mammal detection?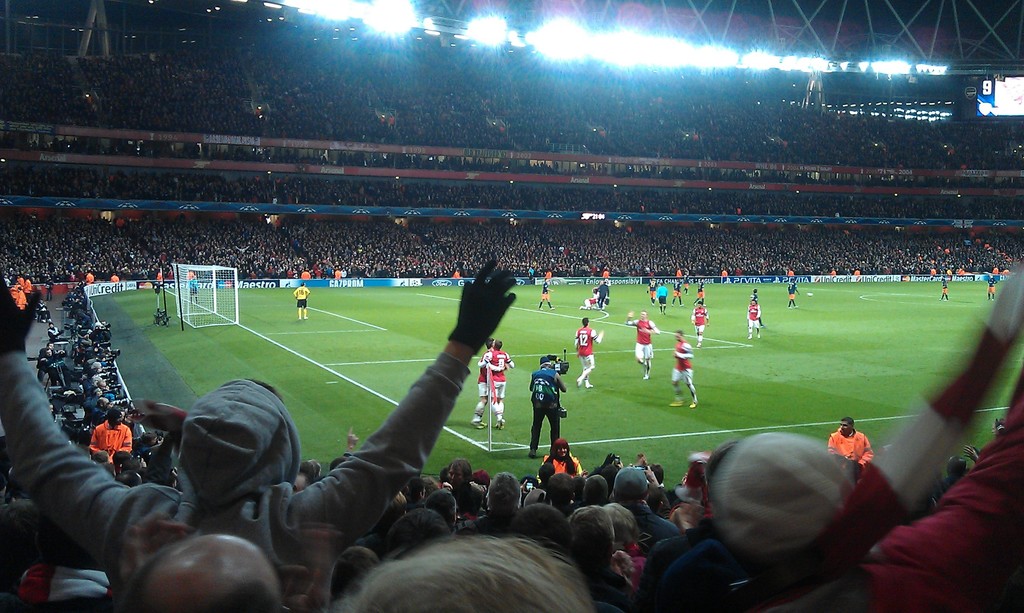
{"left": 625, "top": 308, "right": 656, "bottom": 378}
